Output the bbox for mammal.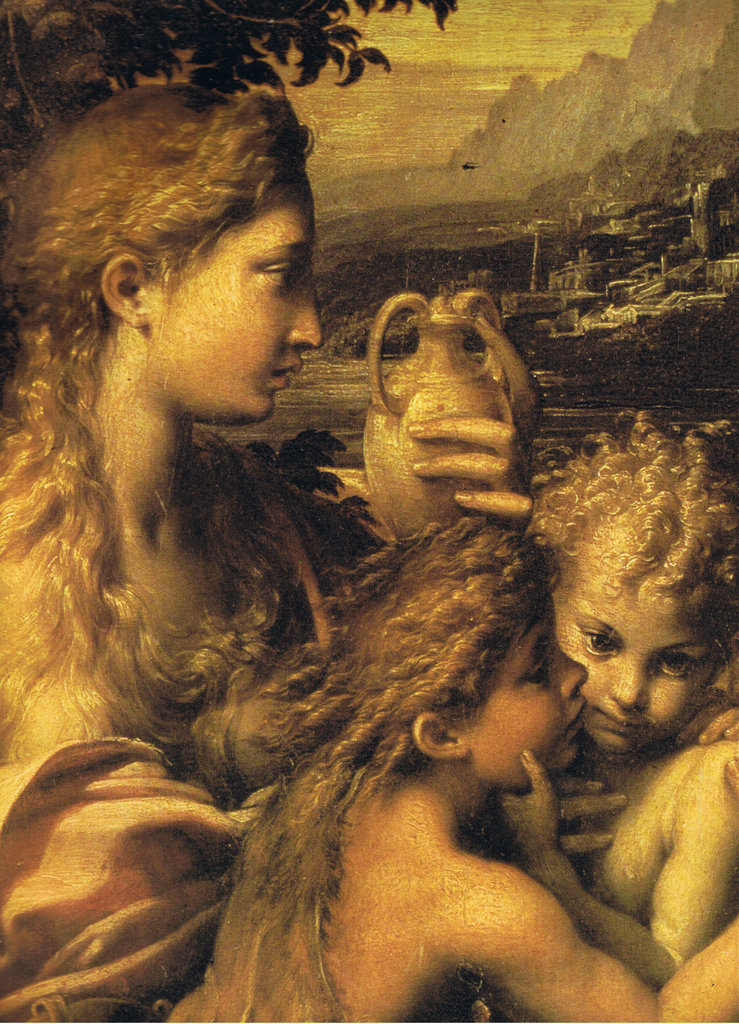
x1=168, y1=512, x2=738, y2=1023.
